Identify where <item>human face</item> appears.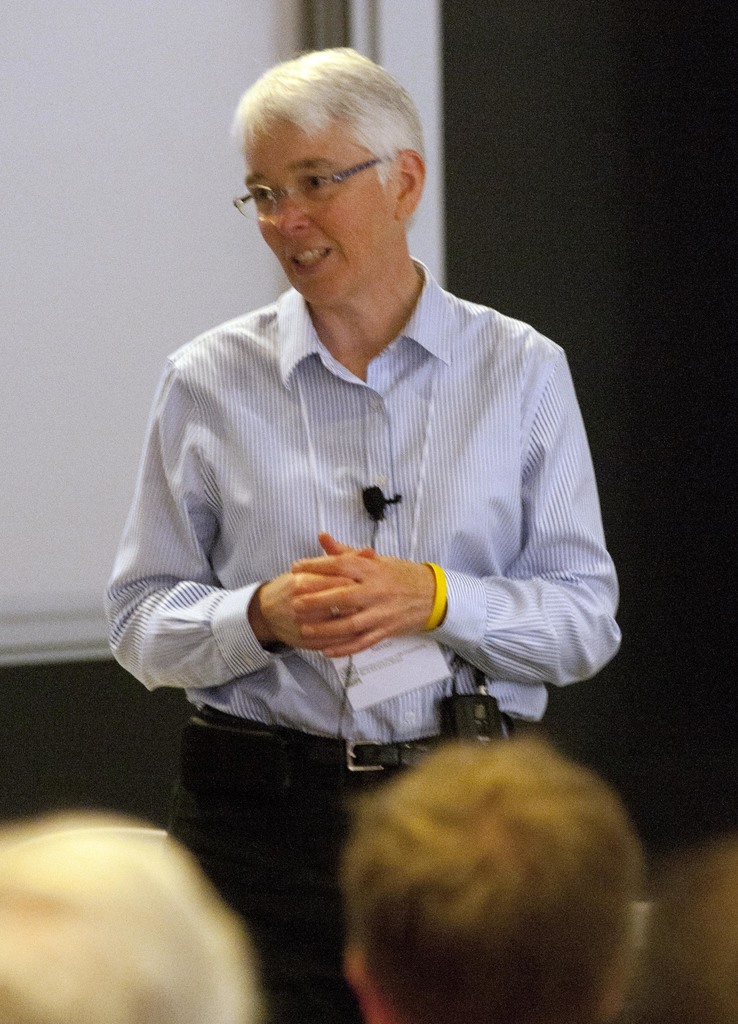
Appears at 243:113:395:302.
